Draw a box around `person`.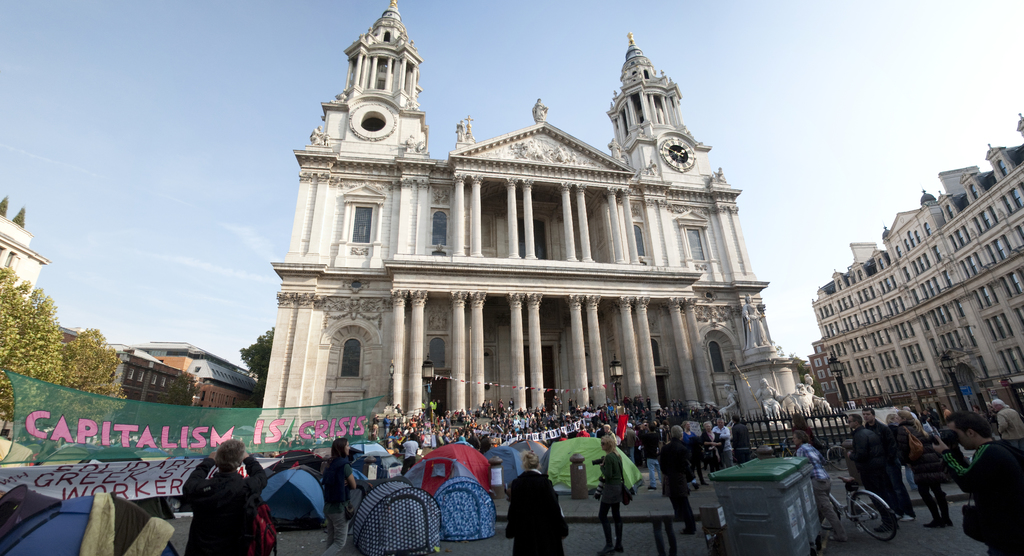
<box>699,419,723,466</box>.
